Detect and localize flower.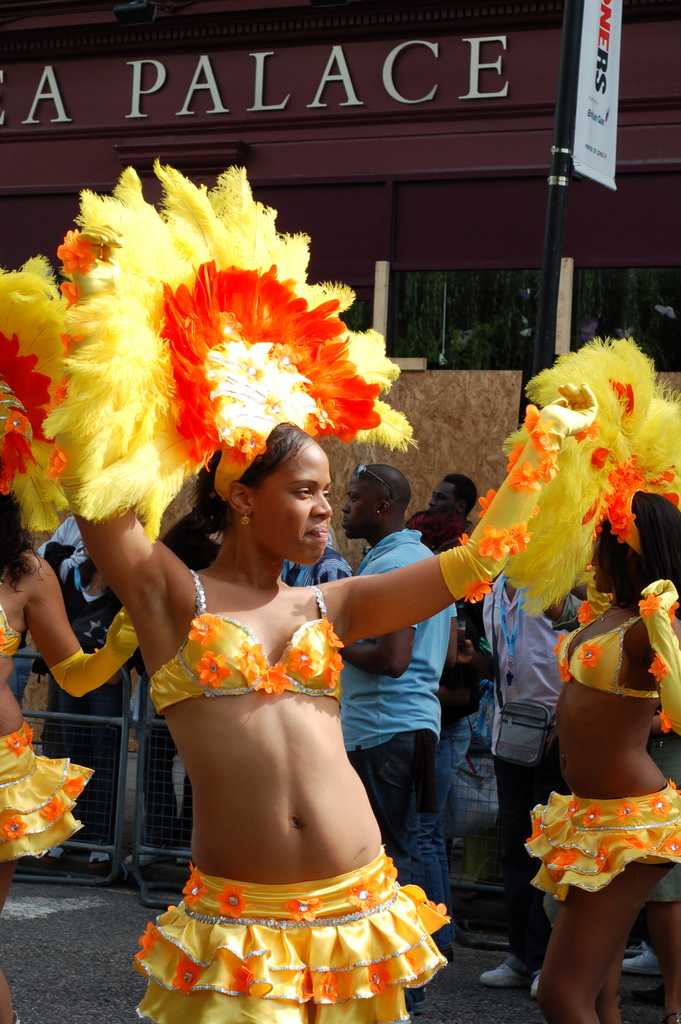
Localized at l=283, t=893, r=325, b=927.
